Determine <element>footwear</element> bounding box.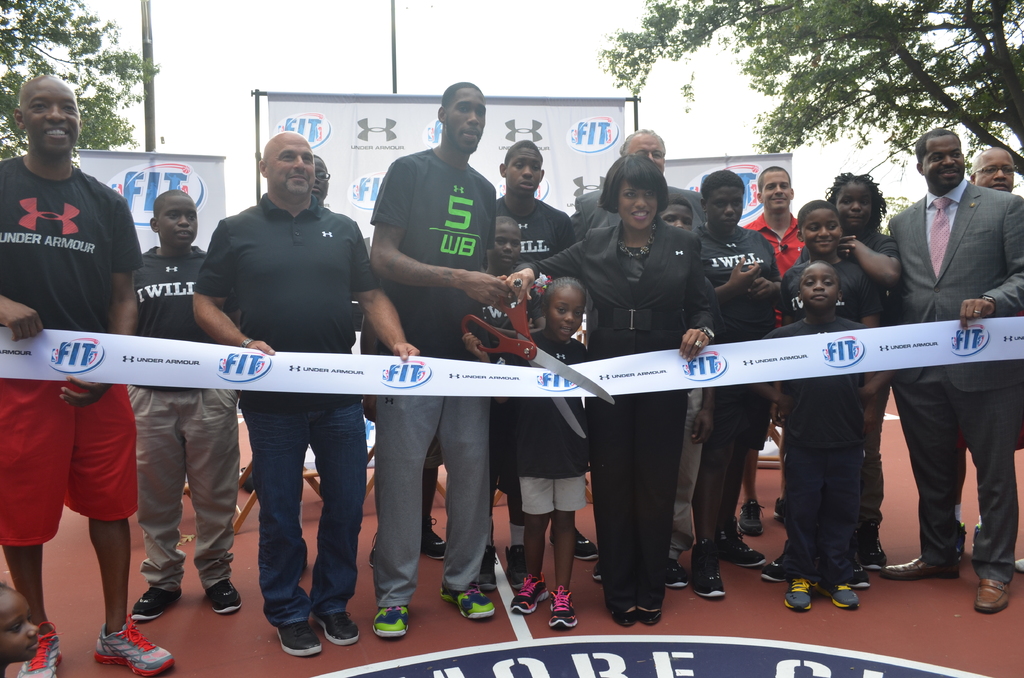
Determined: left=784, top=579, right=809, bottom=609.
